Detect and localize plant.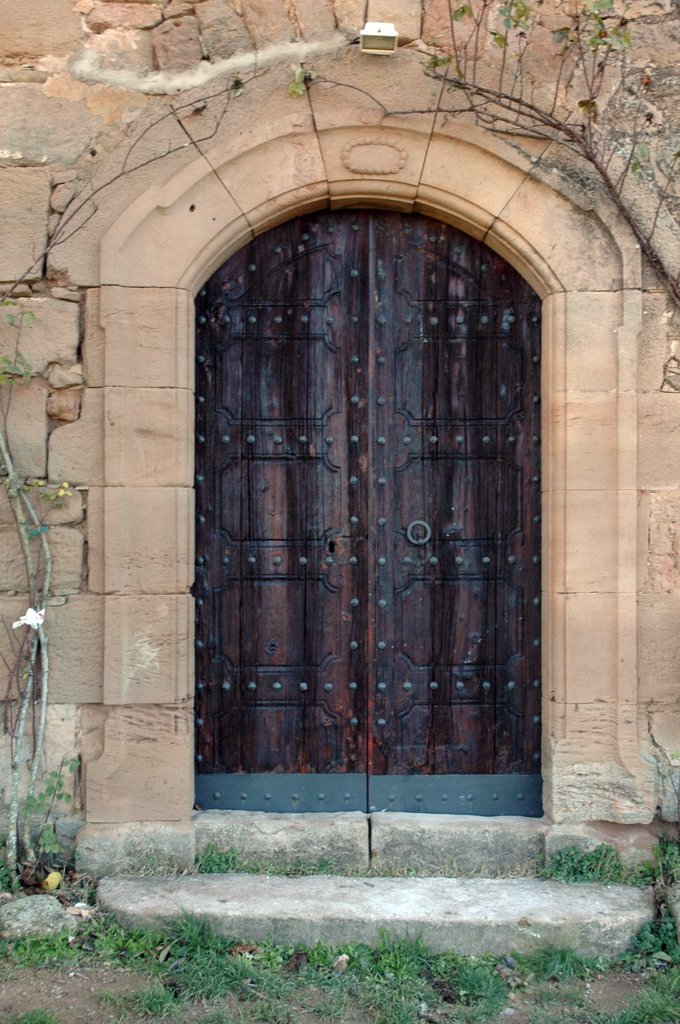
Localized at {"x1": 12, "y1": 995, "x2": 67, "y2": 1023}.
